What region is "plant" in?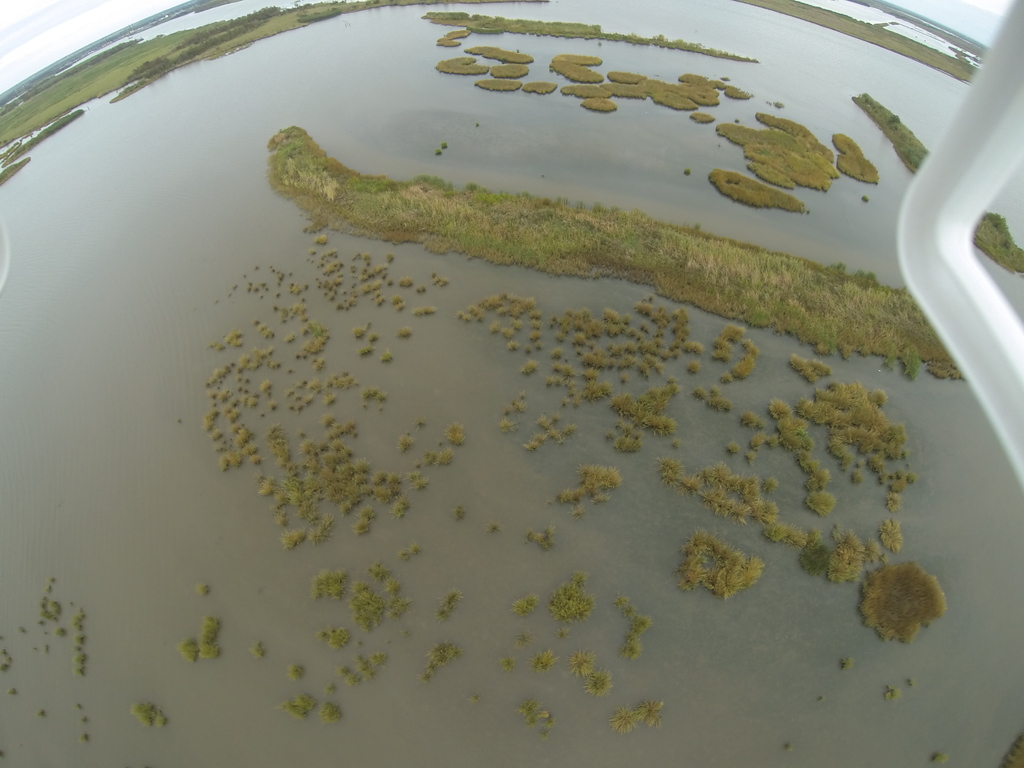
detection(301, 569, 348, 600).
